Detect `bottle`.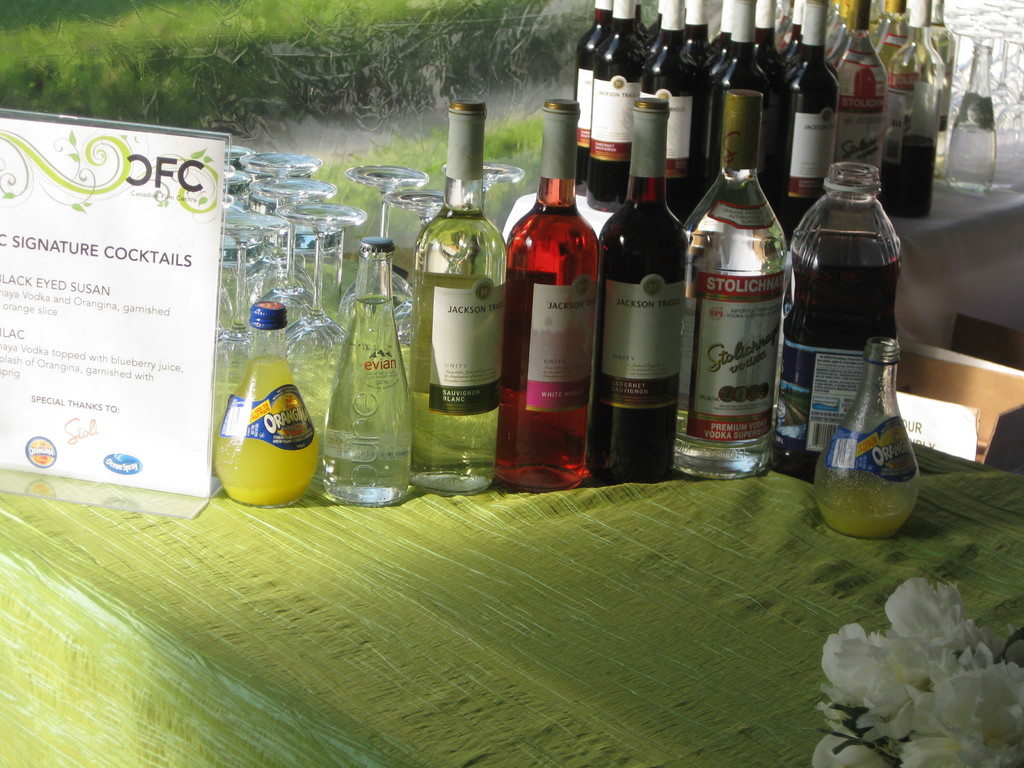
Detected at box=[833, 0, 880, 175].
